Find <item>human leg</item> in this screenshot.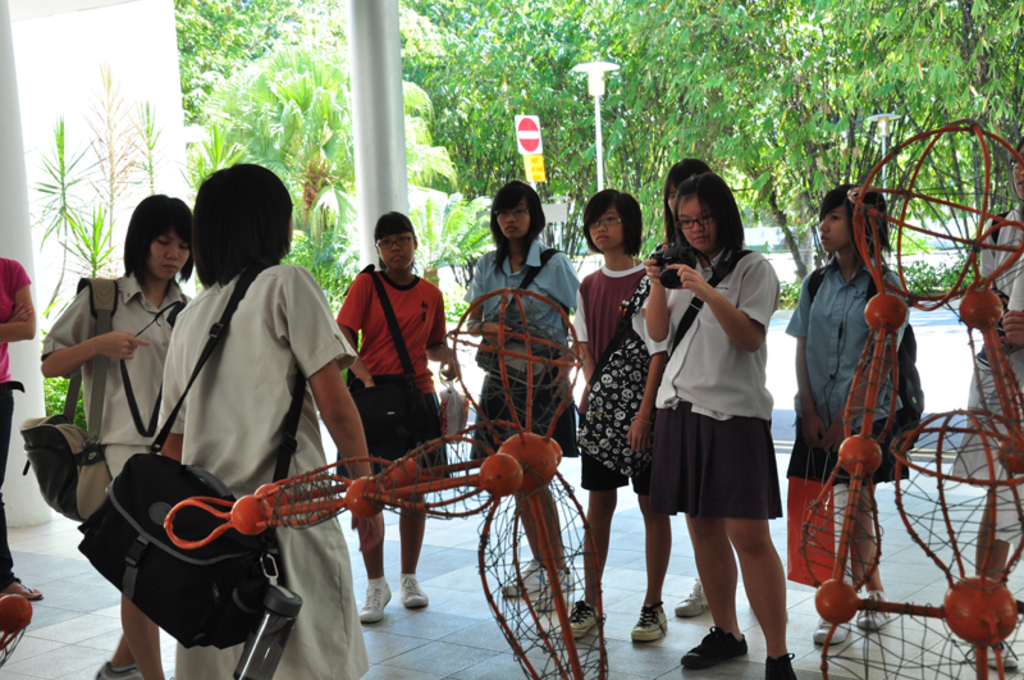
The bounding box for <item>human leg</item> is l=564, t=401, r=628, b=638.
